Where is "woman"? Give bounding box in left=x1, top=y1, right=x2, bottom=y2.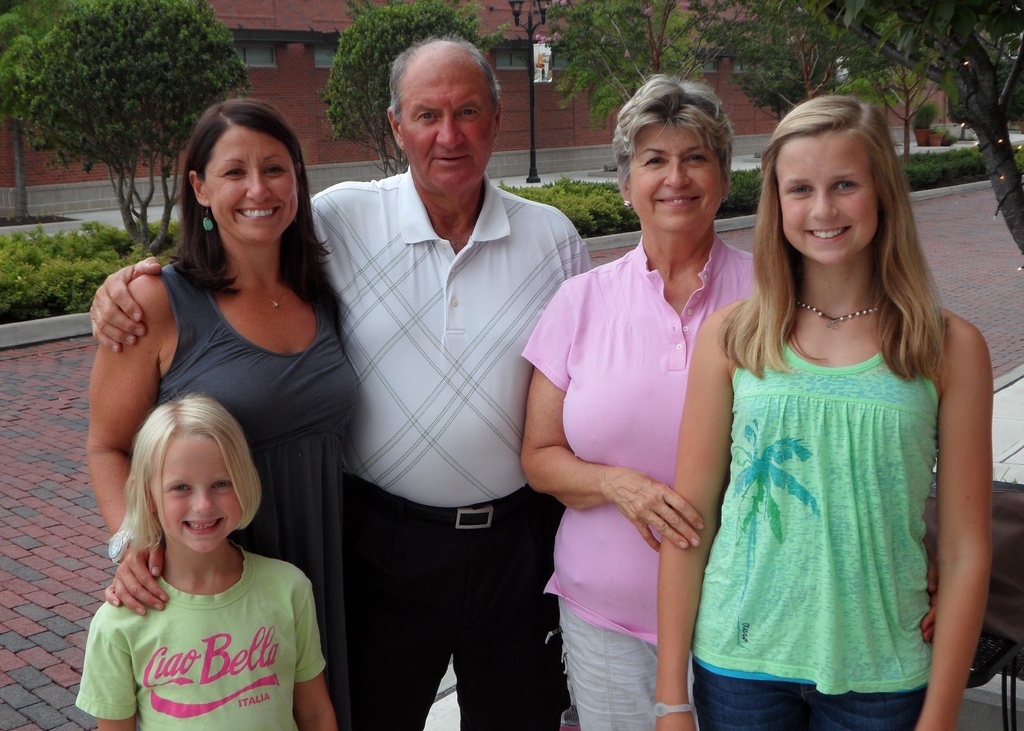
left=85, top=92, right=369, bottom=730.
